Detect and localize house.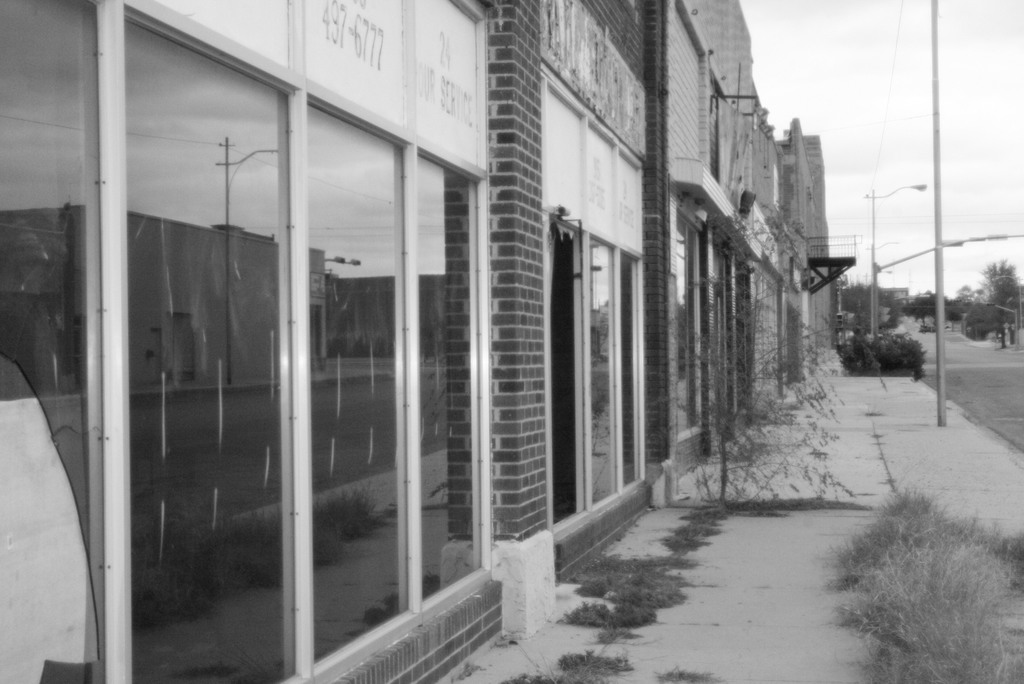
Localized at {"x1": 0, "y1": 0, "x2": 842, "y2": 683}.
